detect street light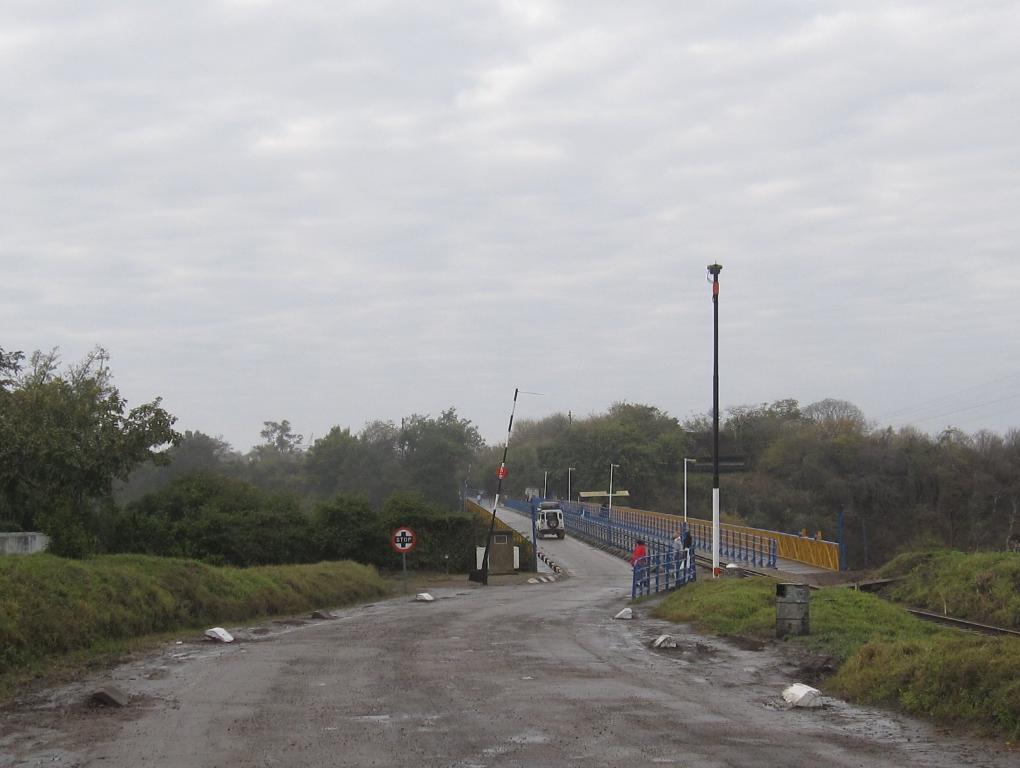
543,470,551,496
